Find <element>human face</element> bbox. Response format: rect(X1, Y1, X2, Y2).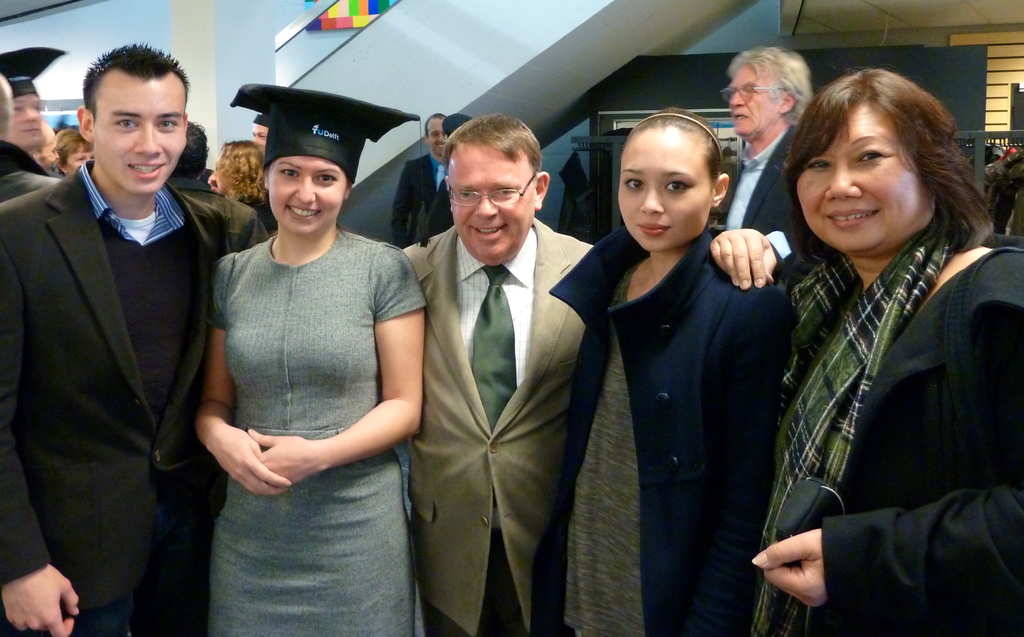
rect(444, 144, 536, 265).
